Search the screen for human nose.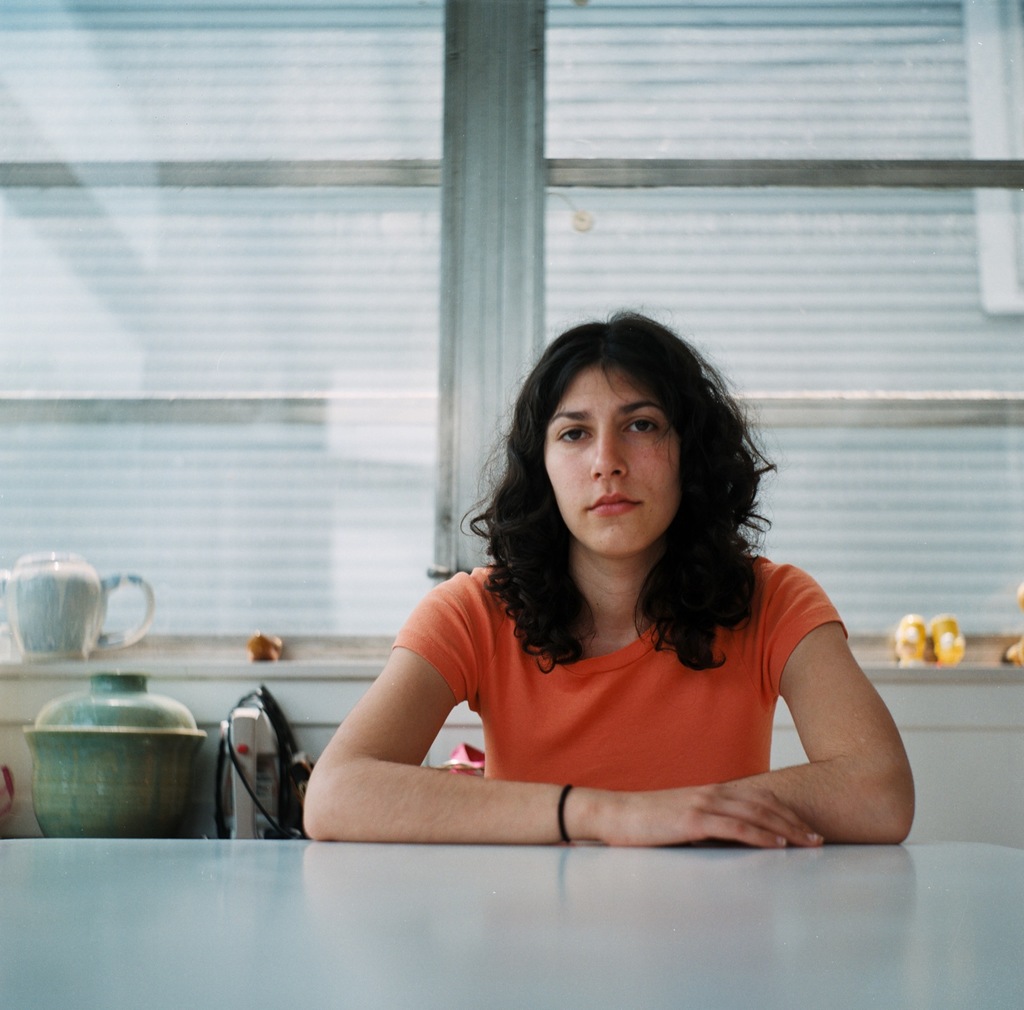
Found at {"left": 591, "top": 424, "right": 629, "bottom": 479}.
